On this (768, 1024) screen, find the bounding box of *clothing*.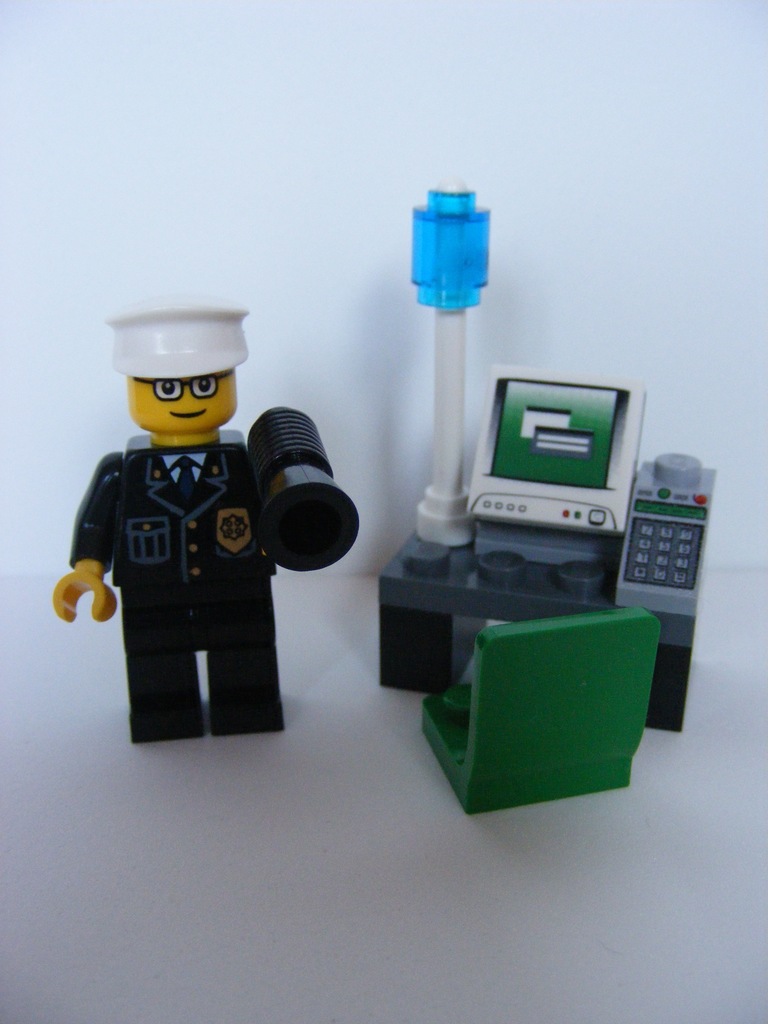
Bounding box: bbox=[59, 433, 353, 734].
